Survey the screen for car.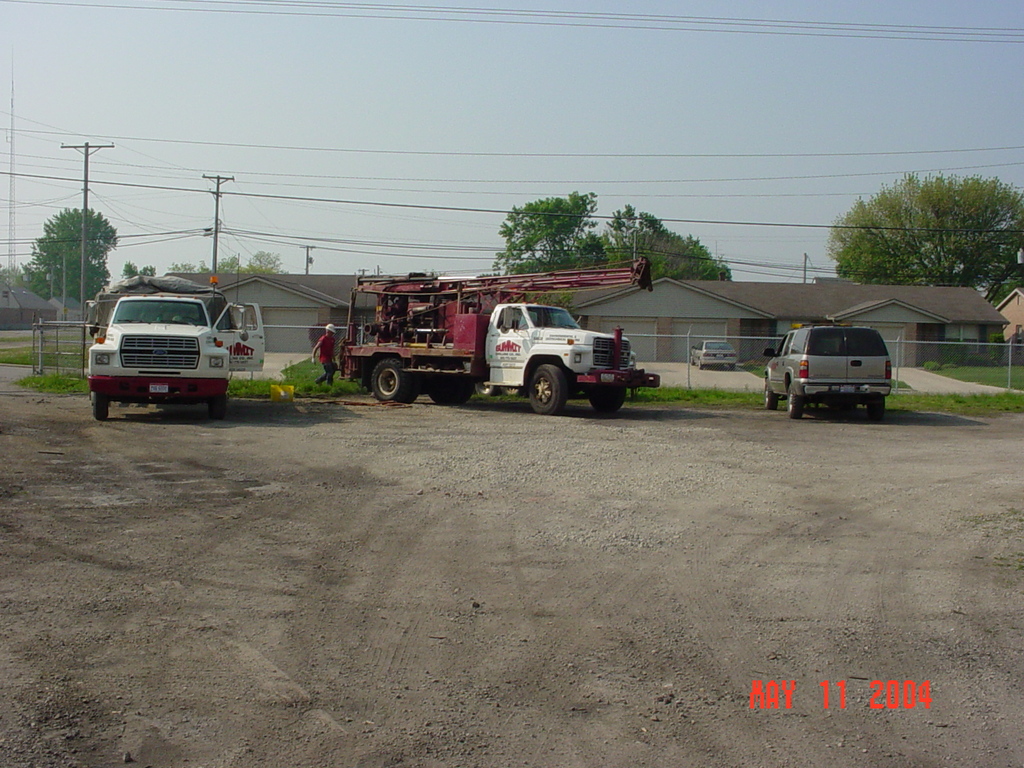
Survey found: rect(691, 341, 737, 371).
